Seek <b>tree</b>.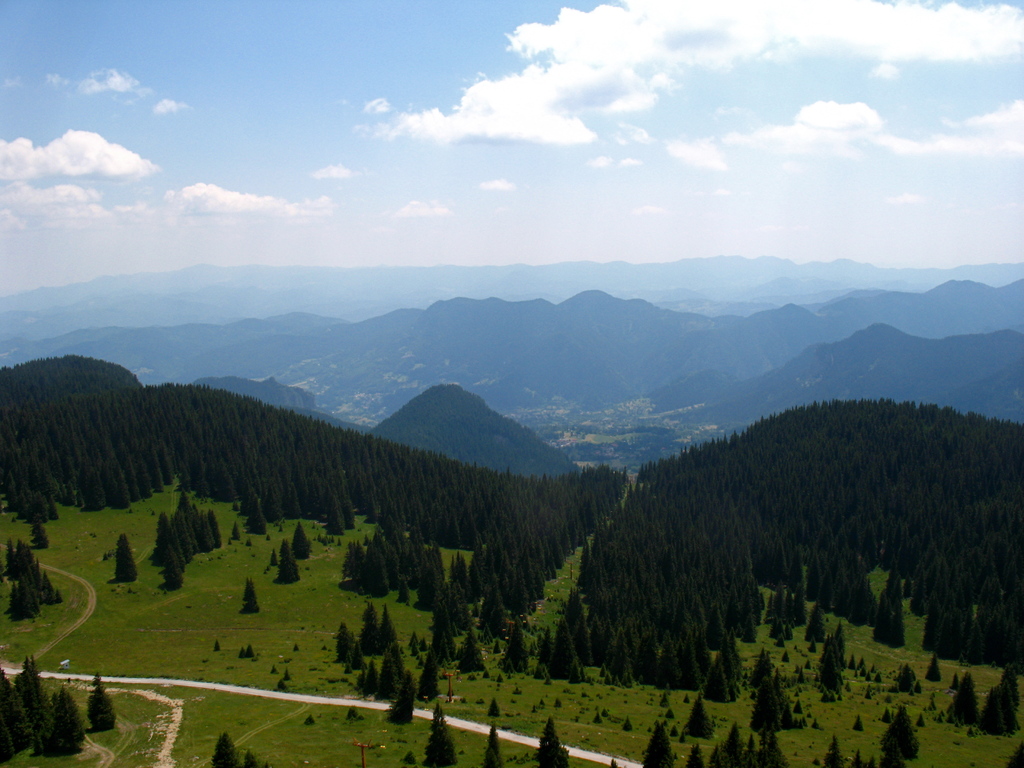
[531,717,571,767].
